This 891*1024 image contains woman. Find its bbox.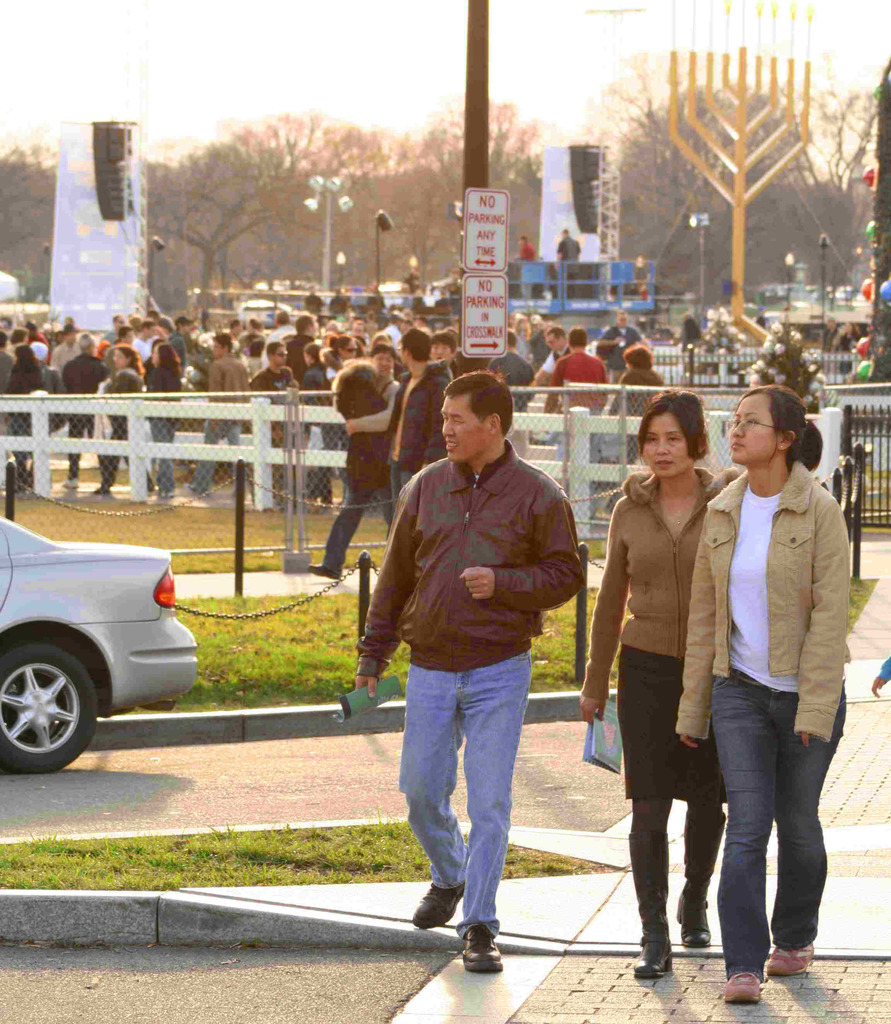
<region>605, 339, 666, 458</region>.
